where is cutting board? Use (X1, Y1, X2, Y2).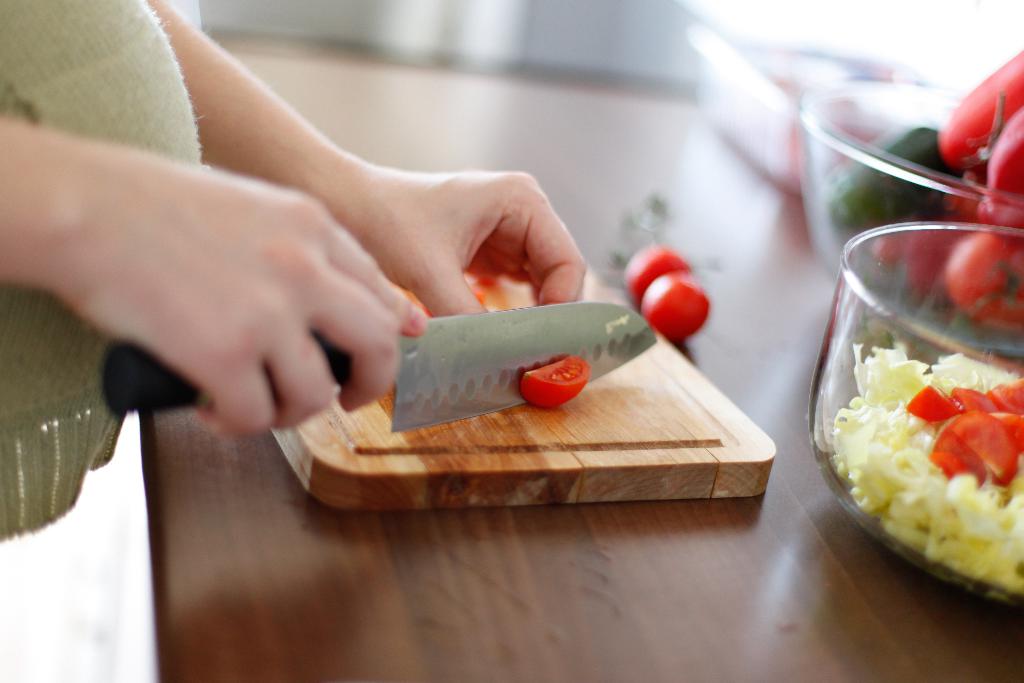
(272, 267, 774, 504).
